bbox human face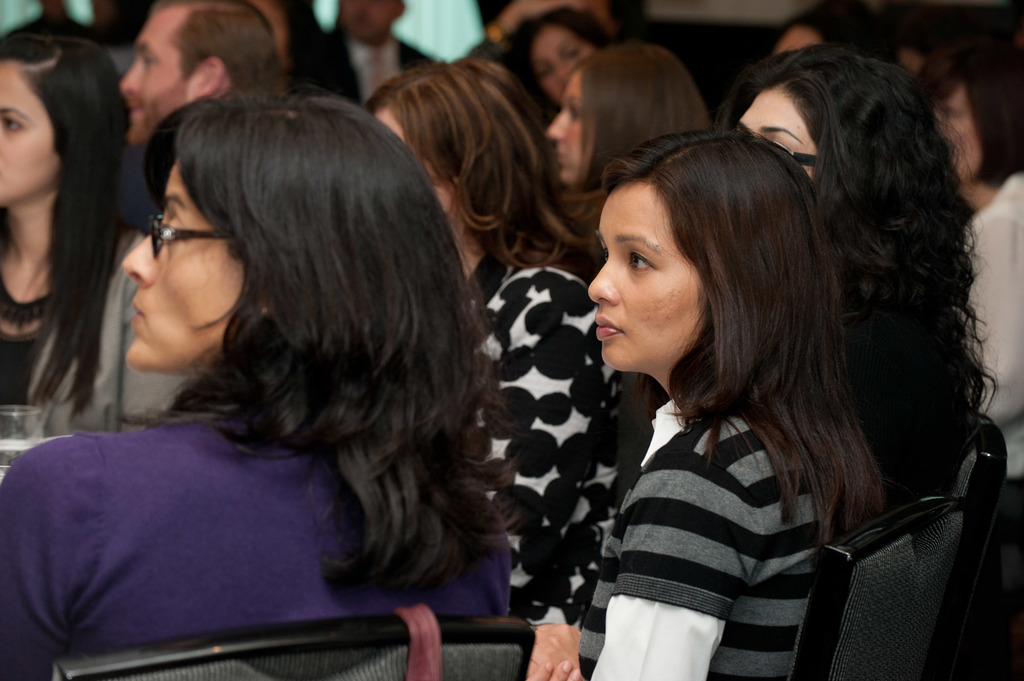
<box>535,25,593,93</box>
